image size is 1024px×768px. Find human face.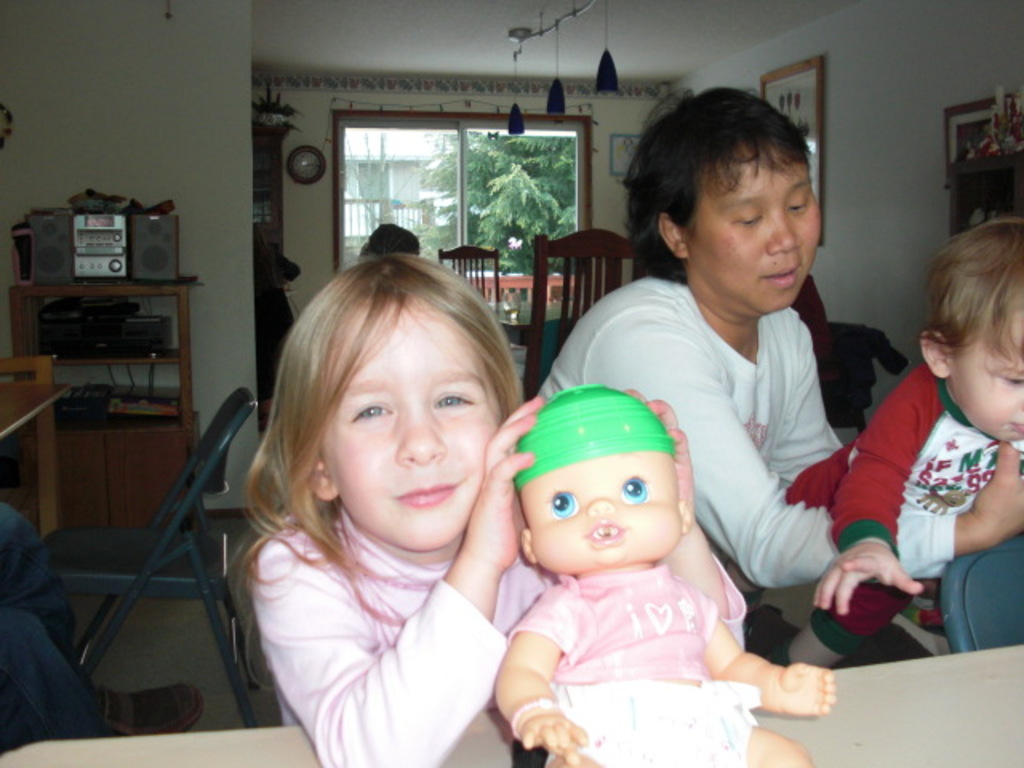
select_region(317, 291, 504, 555).
